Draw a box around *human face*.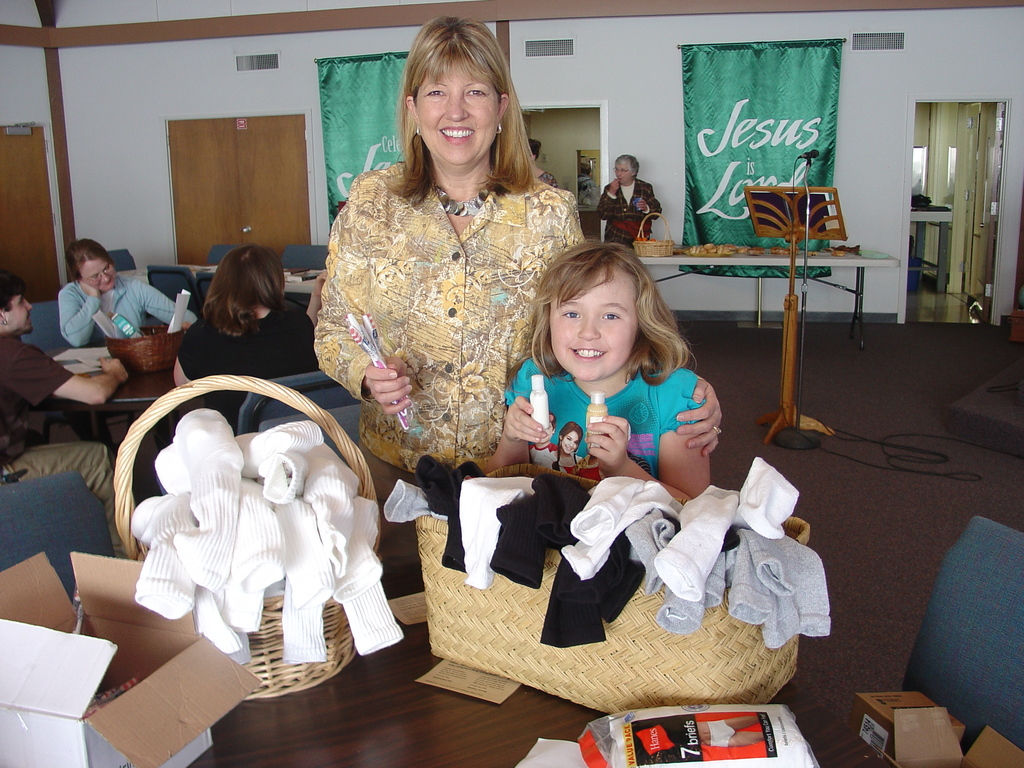
pyautogui.locateOnScreen(7, 291, 33, 333).
